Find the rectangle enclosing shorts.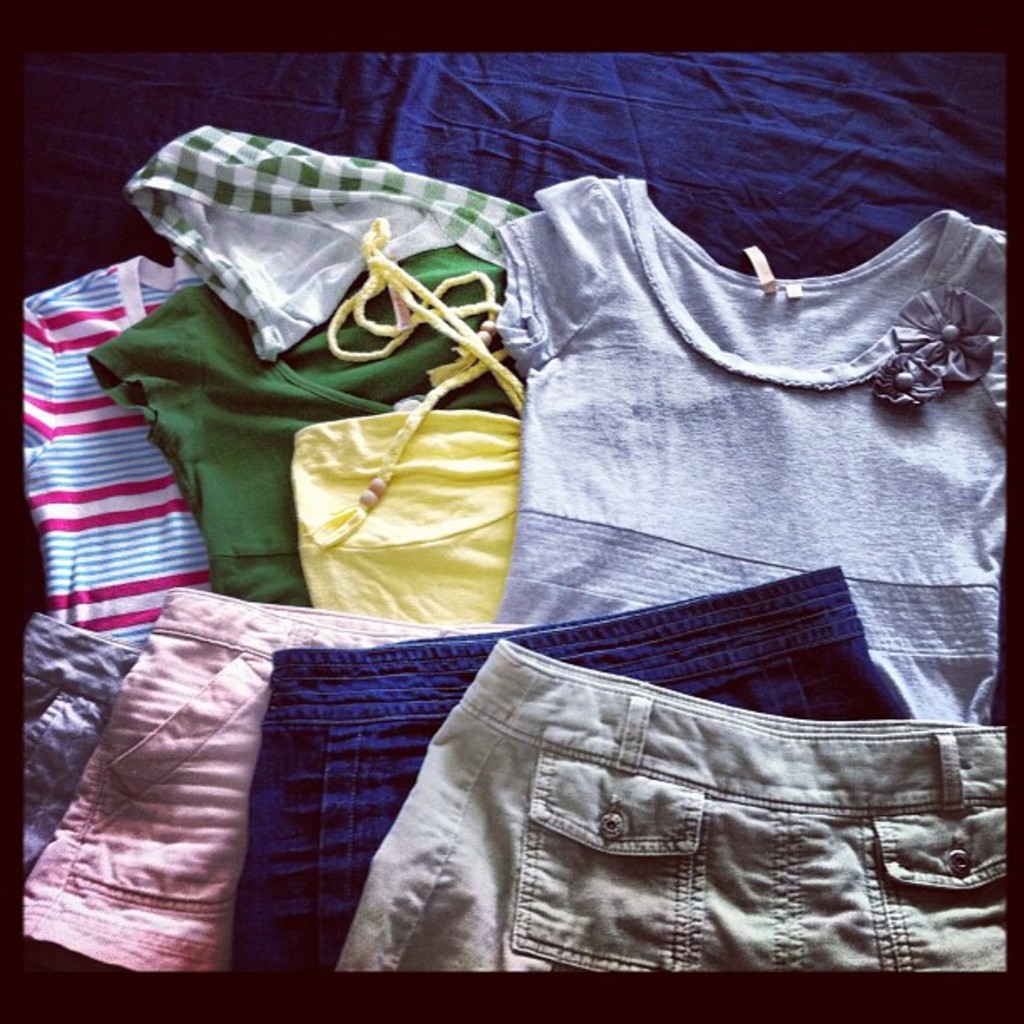
15, 616, 136, 868.
